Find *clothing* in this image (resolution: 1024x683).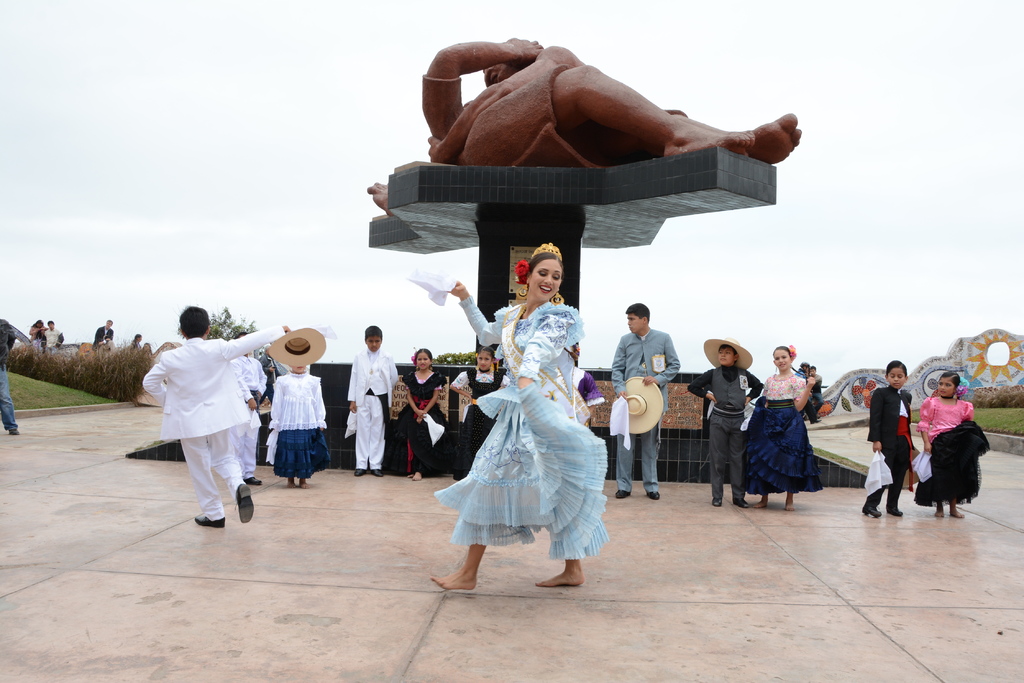
[left=438, top=291, right=608, bottom=561].
